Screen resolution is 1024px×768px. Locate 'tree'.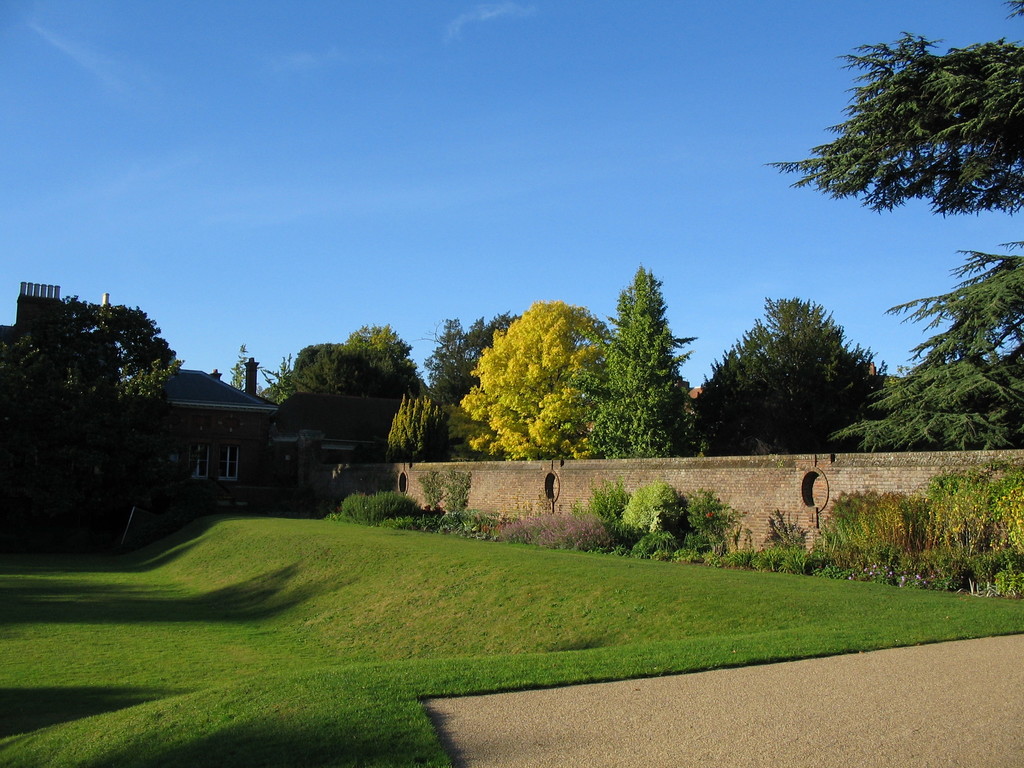
region(576, 278, 698, 450).
